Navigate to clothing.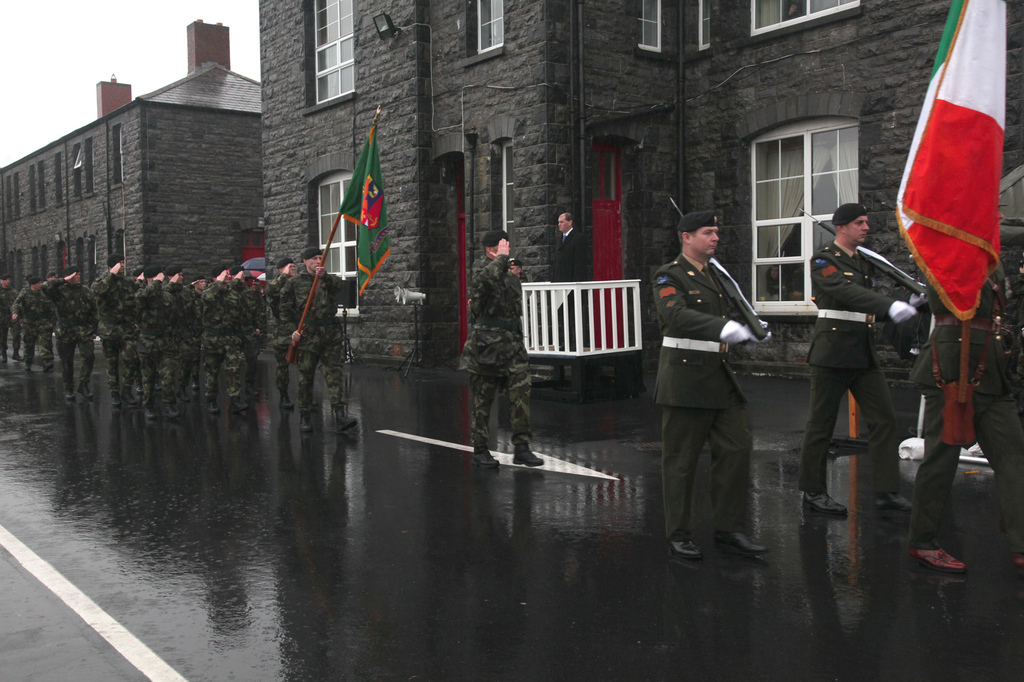
Navigation target: pyautogui.locateOnScreen(193, 270, 246, 413).
